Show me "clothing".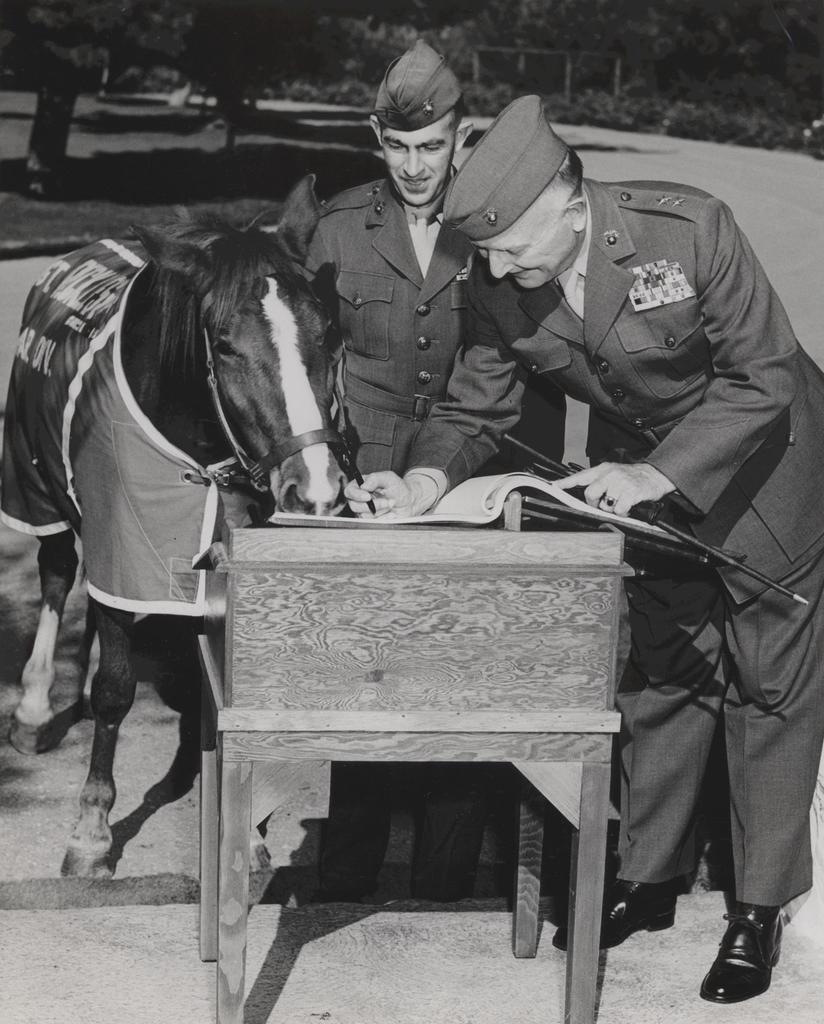
"clothing" is here: detection(400, 175, 823, 913).
